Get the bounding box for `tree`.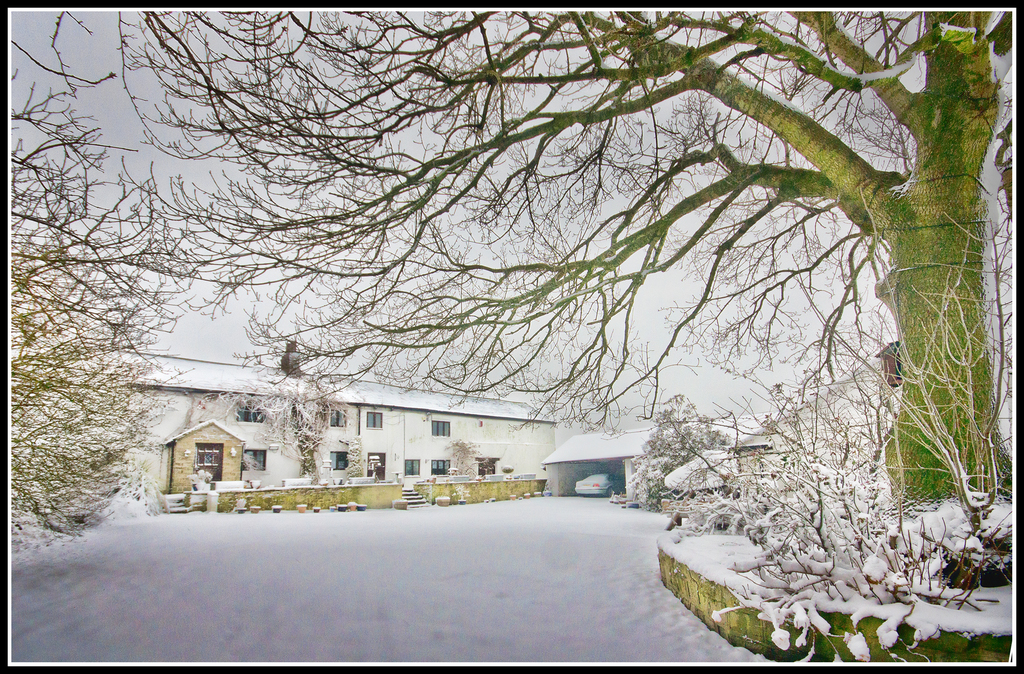
select_region(620, 392, 727, 515).
